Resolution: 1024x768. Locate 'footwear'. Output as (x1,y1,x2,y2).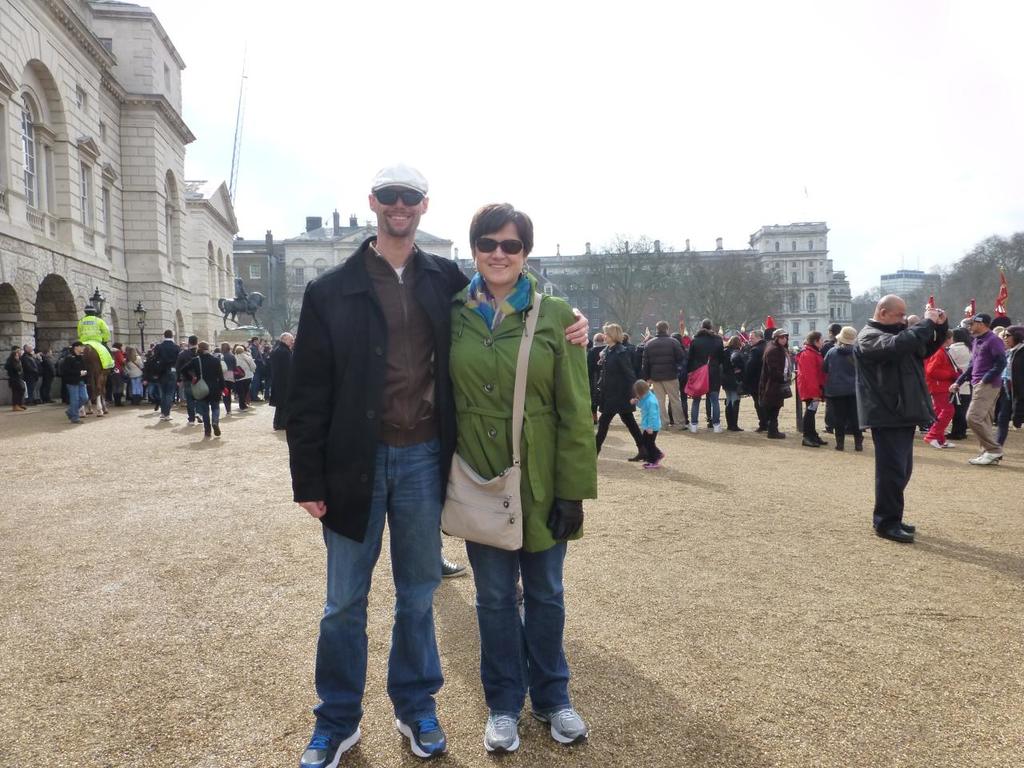
(853,434,863,450).
